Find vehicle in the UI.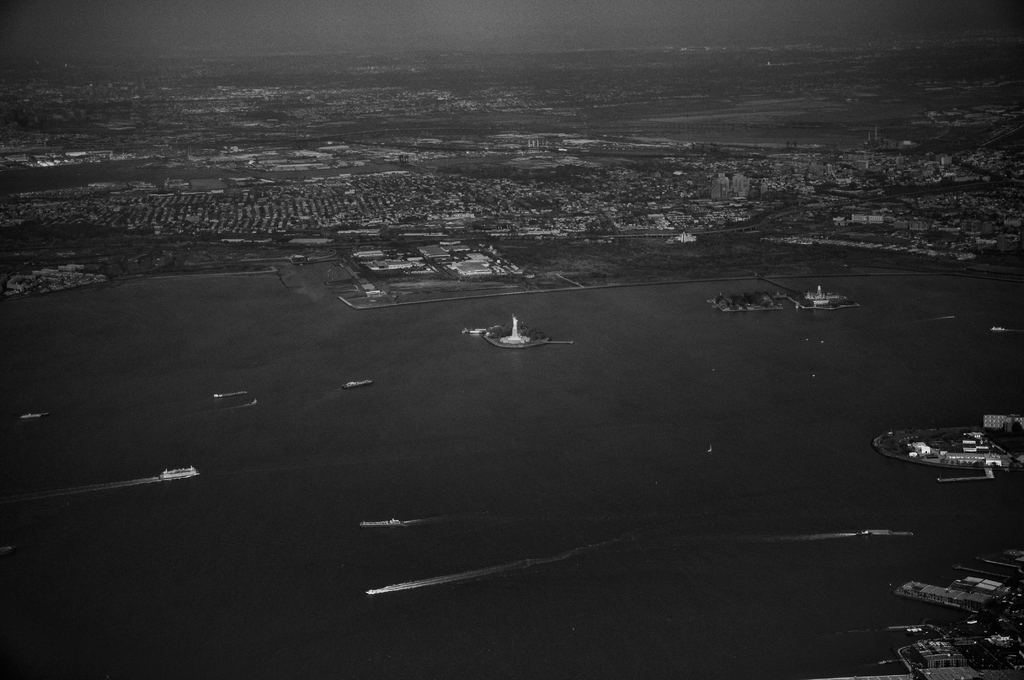
UI element at detection(13, 406, 50, 420).
